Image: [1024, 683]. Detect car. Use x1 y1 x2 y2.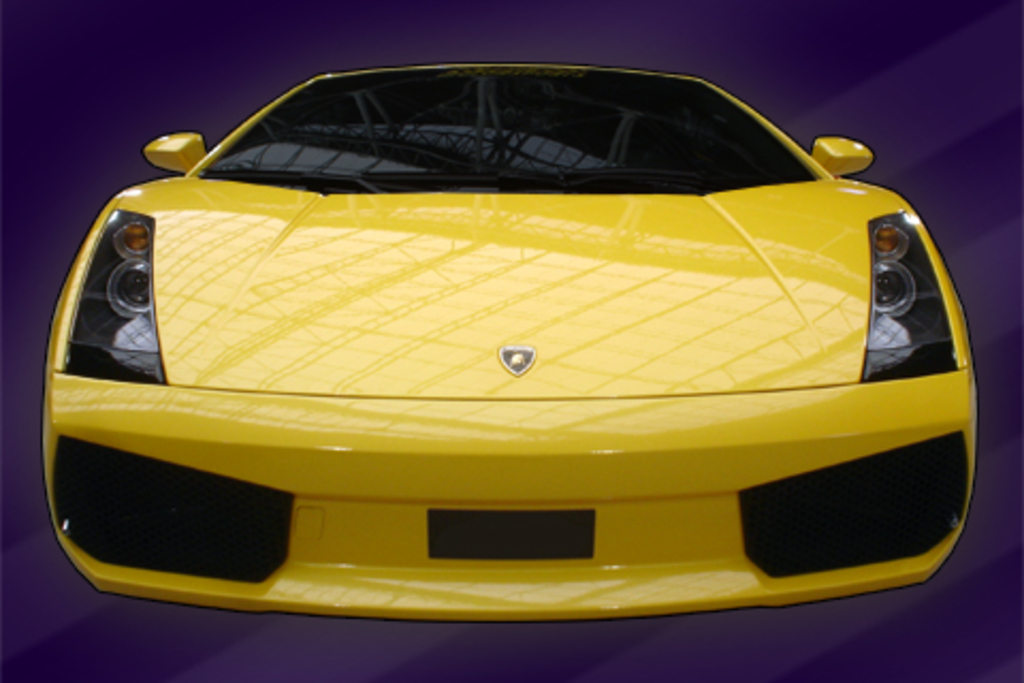
23 88 962 630.
